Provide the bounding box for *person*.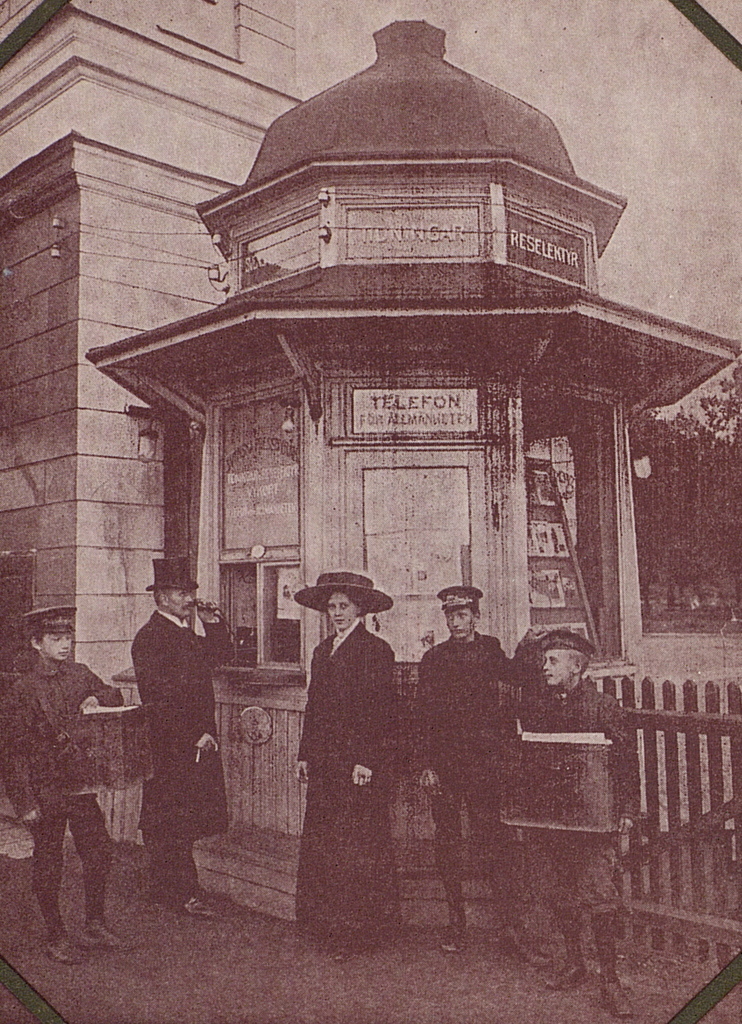
region(295, 563, 409, 936).
